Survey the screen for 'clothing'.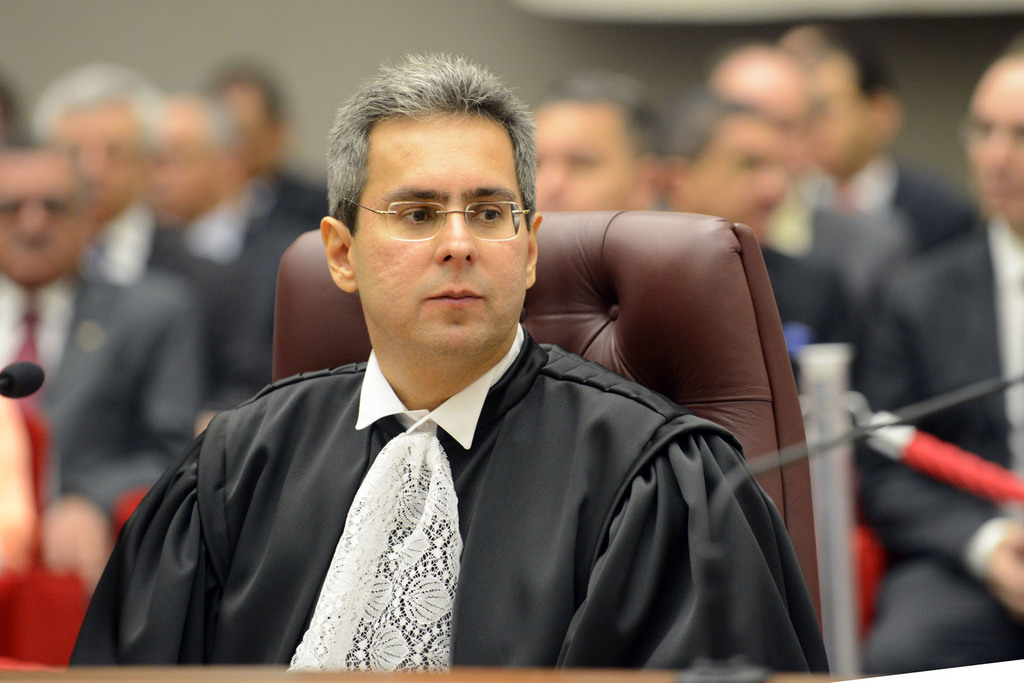
Survey found: [848, 206, 1023, 682].
